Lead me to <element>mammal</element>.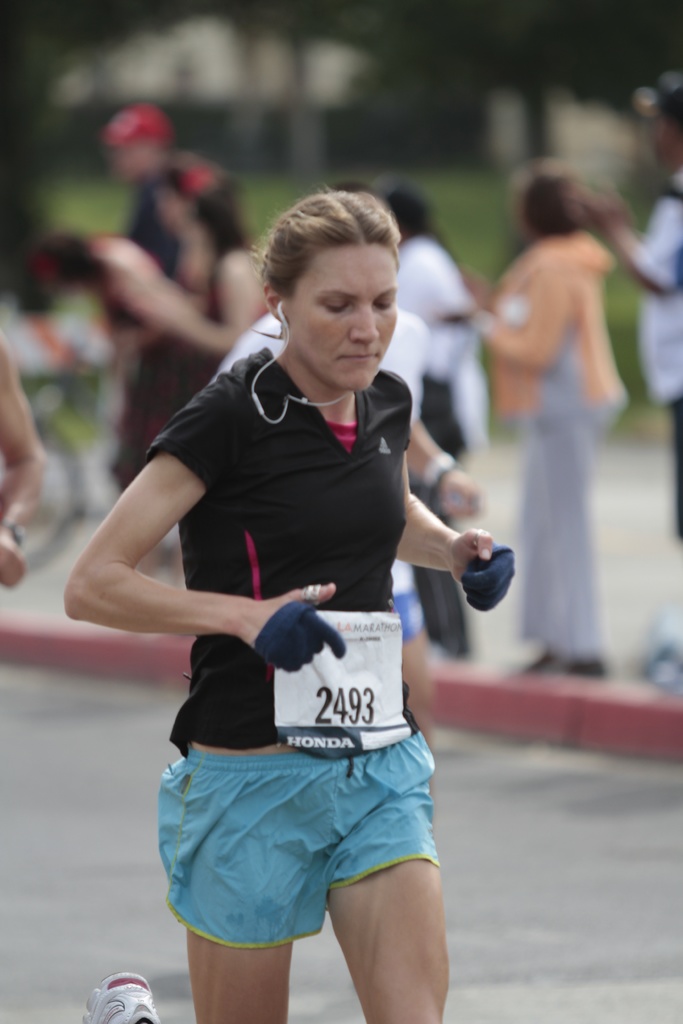
Lead to region(389, 177, 506, 666).
